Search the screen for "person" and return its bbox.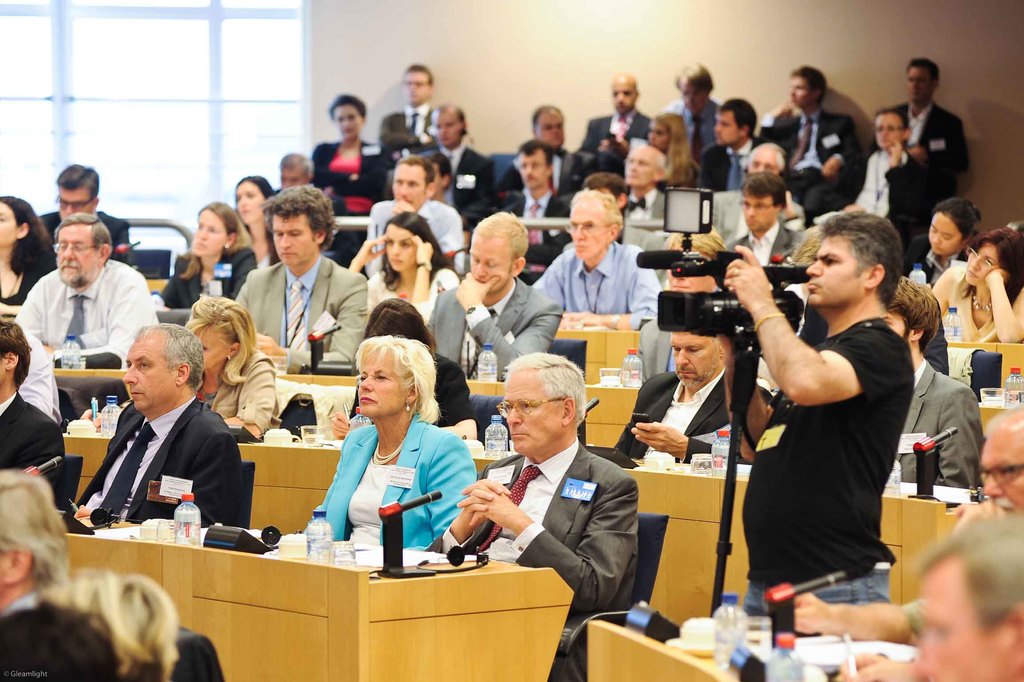
Found: [left=892, top=58, right=970, bottom=191].
